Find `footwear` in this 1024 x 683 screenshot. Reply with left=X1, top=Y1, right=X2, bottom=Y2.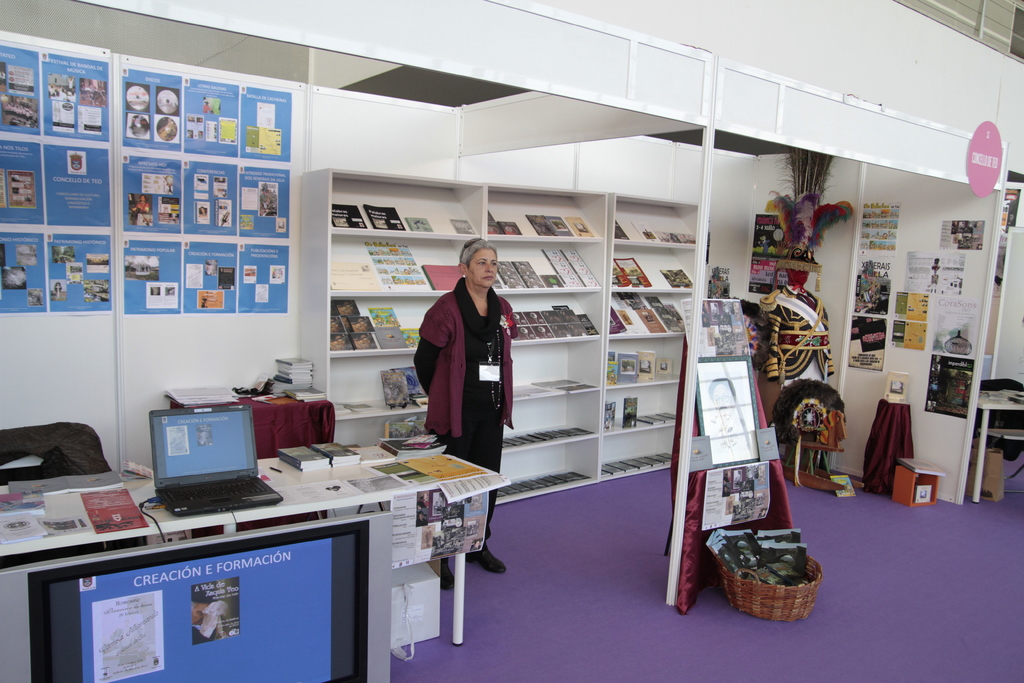
left=460, top=539, right=507, bottom=576.
